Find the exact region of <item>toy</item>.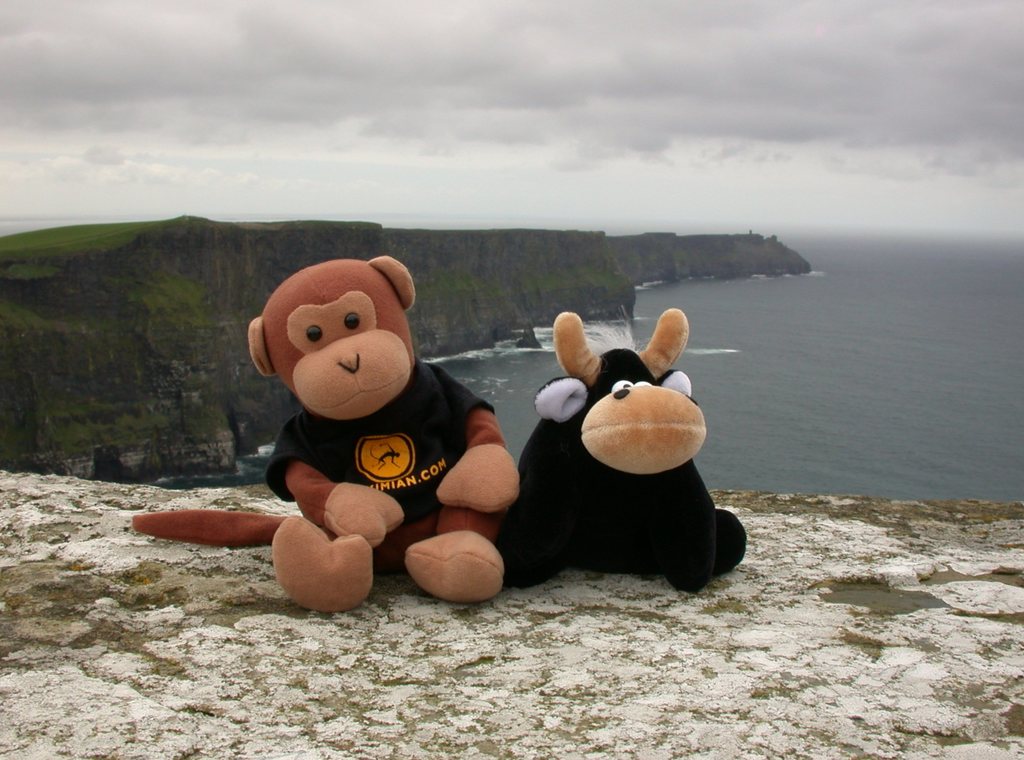
Exact region: [left=232, top=261, right=522, bottom=594].
